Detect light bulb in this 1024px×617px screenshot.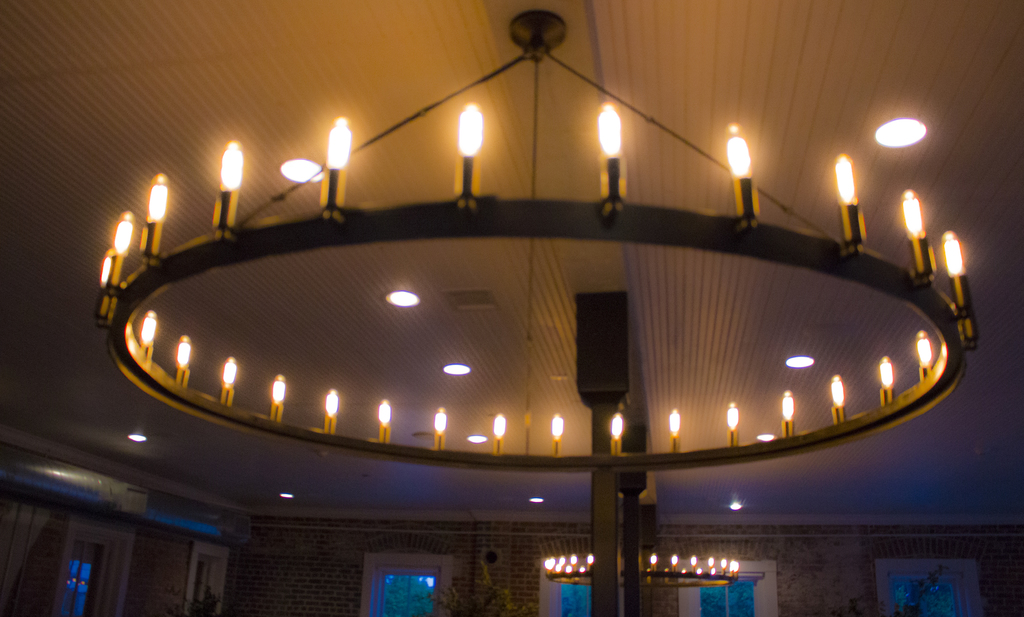
Detection: 720:556:724:568.
